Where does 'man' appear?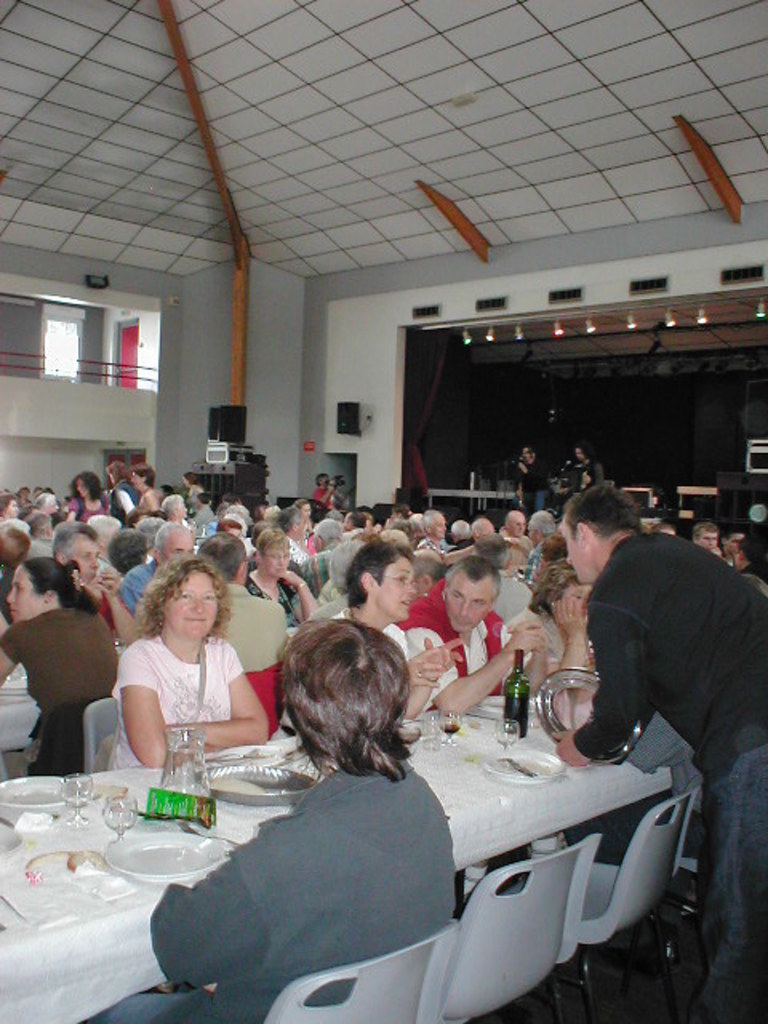
Appears at <box>549,486,766,1008</box>.
